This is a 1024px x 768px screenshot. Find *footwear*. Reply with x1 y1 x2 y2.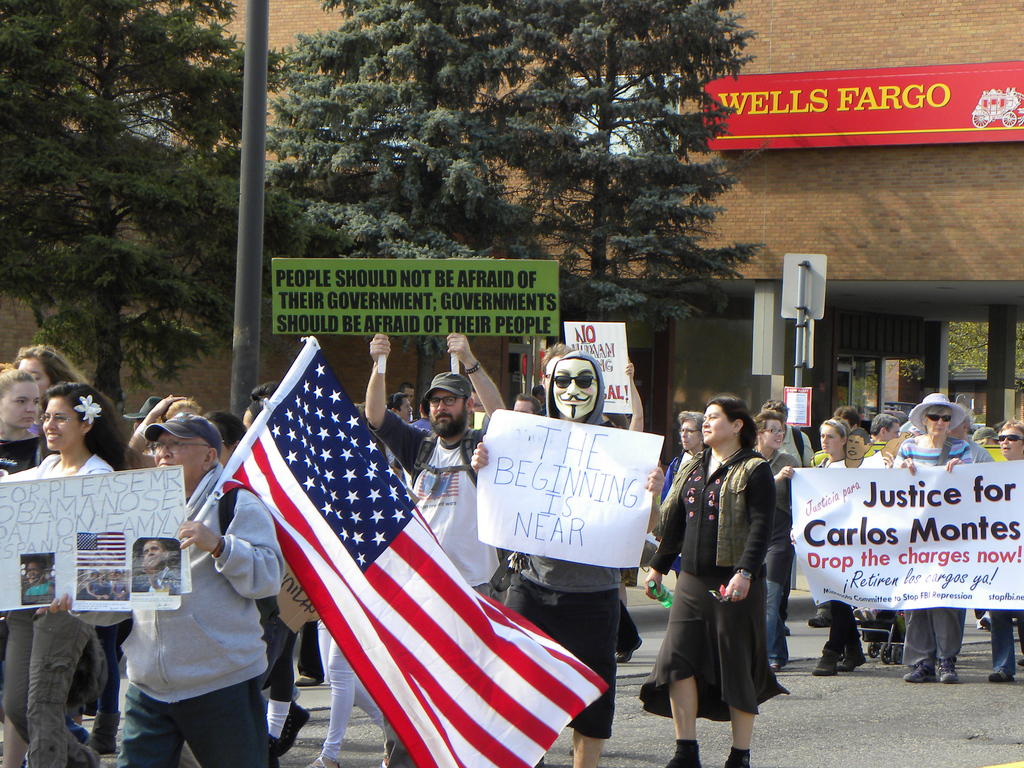
809 600 831 626.
